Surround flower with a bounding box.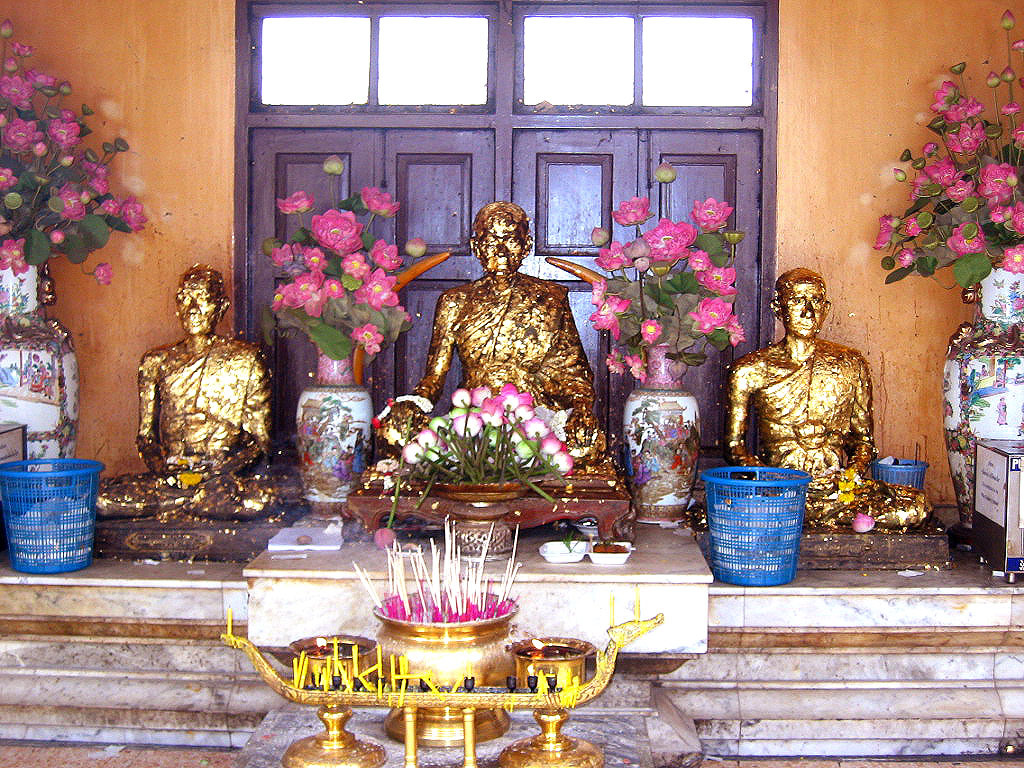
47, 225, 63, 249.
